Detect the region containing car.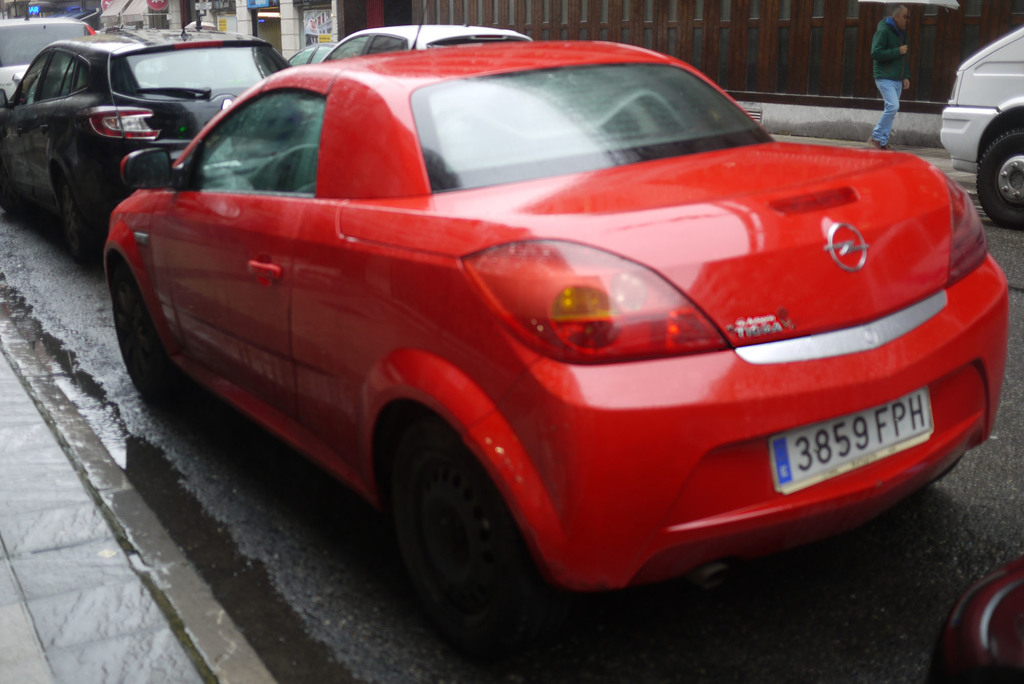
crop(0, 16, 97, 104).
